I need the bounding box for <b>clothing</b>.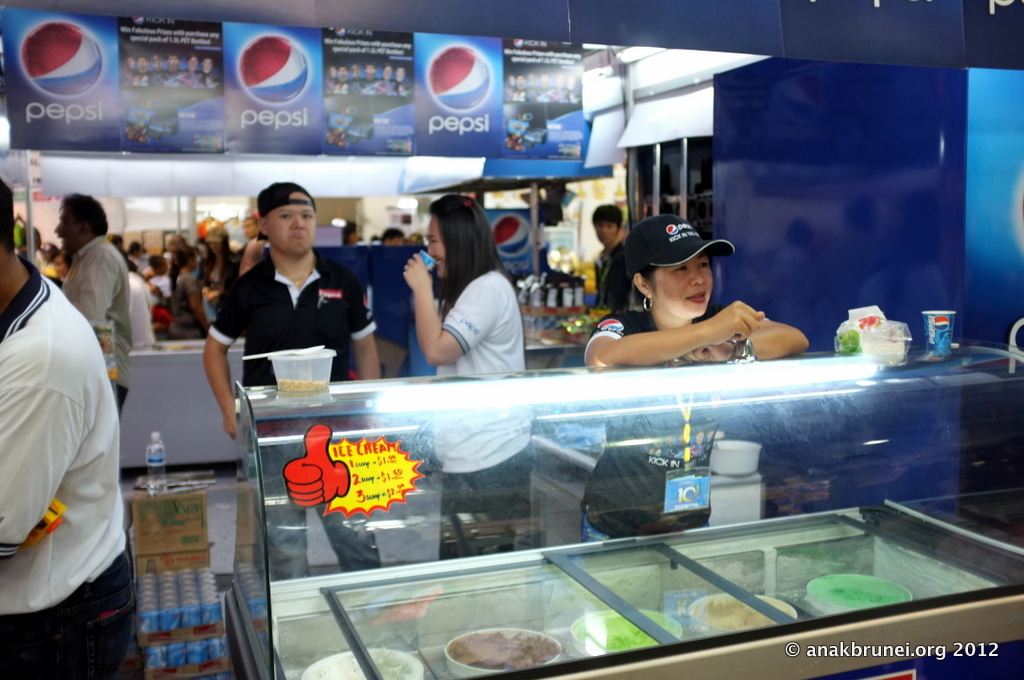
Here it is: pyautogui.locateOnScreen(209, 254, 369, 573).
